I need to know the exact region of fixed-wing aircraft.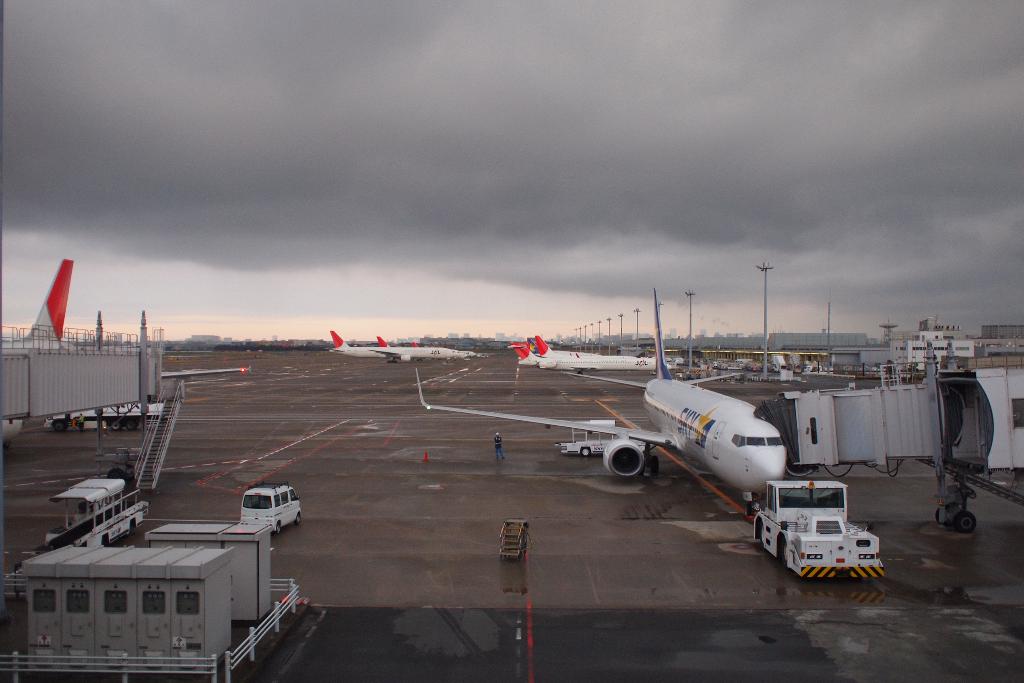
Region: crop(414, 283, 823, 527).
